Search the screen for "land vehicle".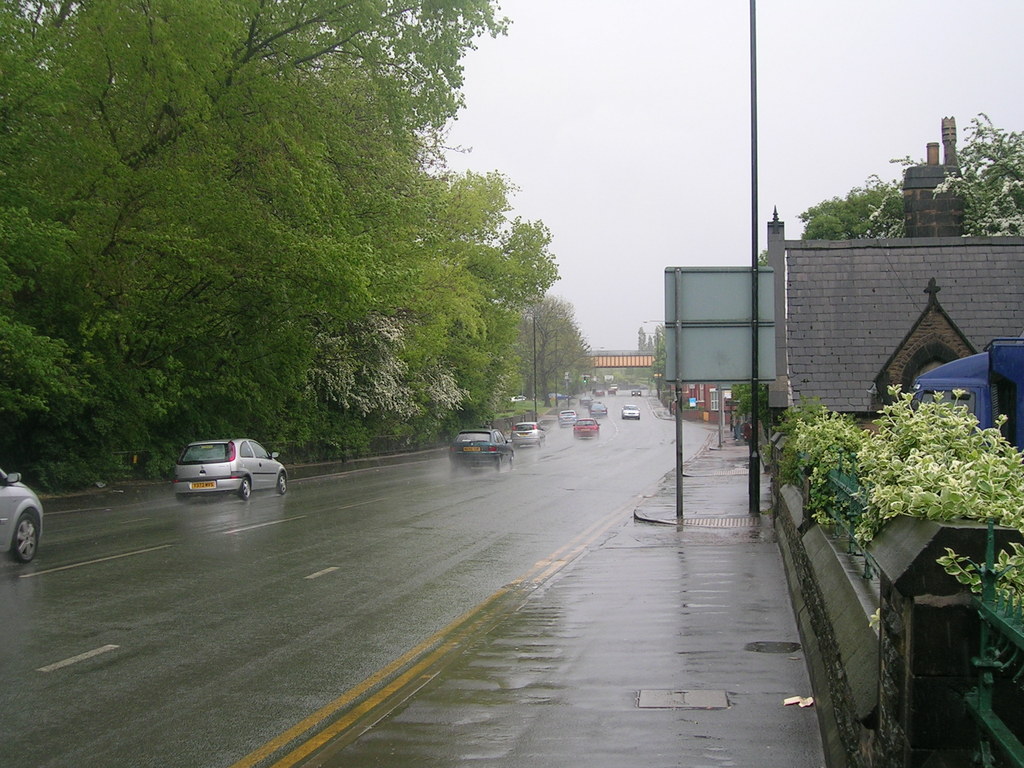
Found at box=[572, 415, 602, 440].
